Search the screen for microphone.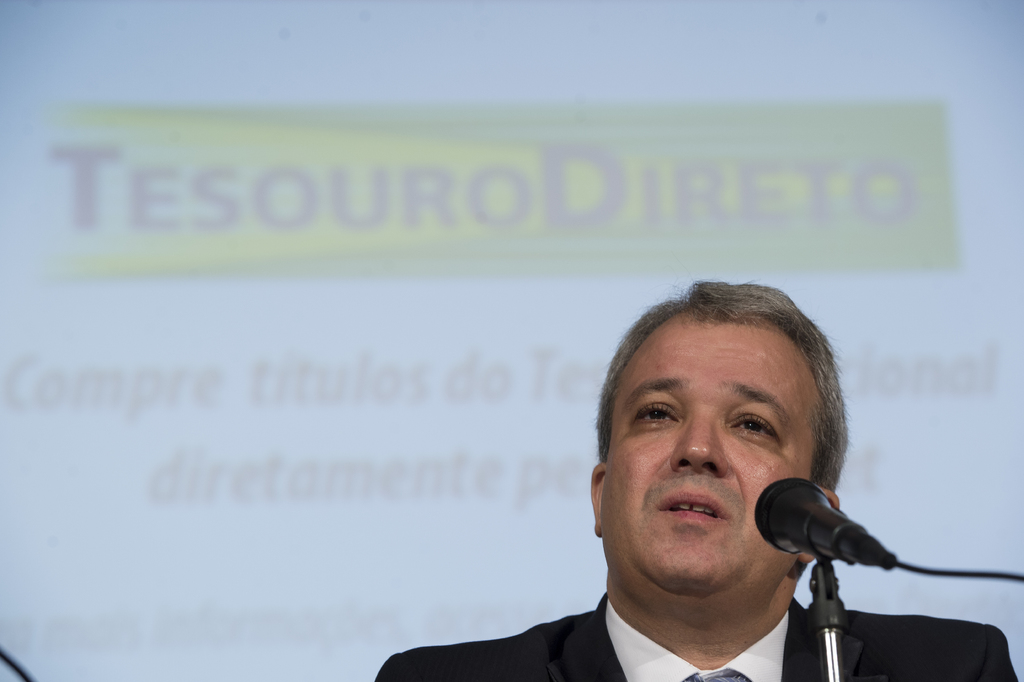
Found at [x1=750, y1=472, x2=899, y2=577].
